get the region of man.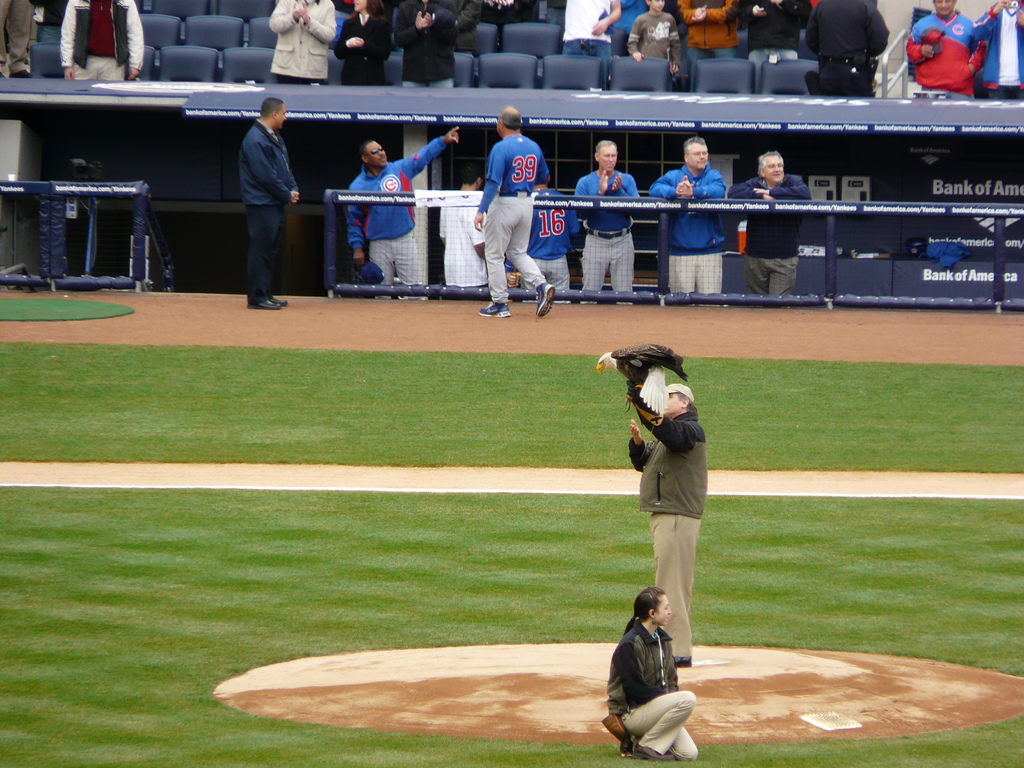
l=726, t=152, r=813, b=299.
